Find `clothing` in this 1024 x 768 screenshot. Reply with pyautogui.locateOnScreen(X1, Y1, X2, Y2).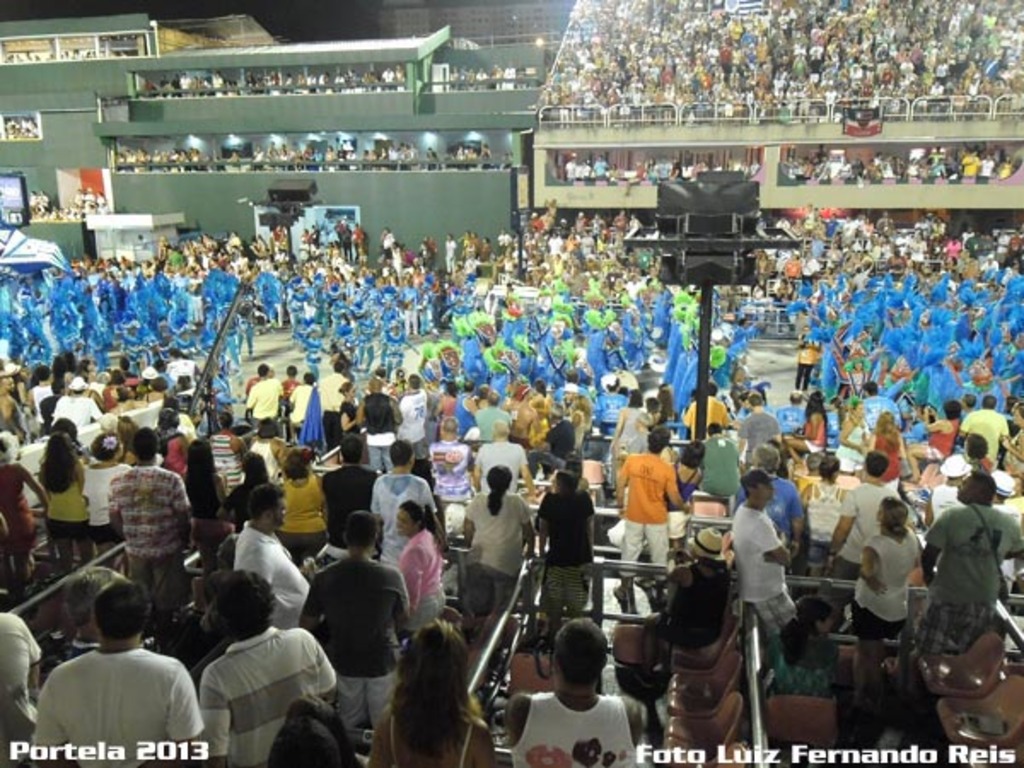
pyautogui.locateOnScreen(649, 560, 730, 647).
